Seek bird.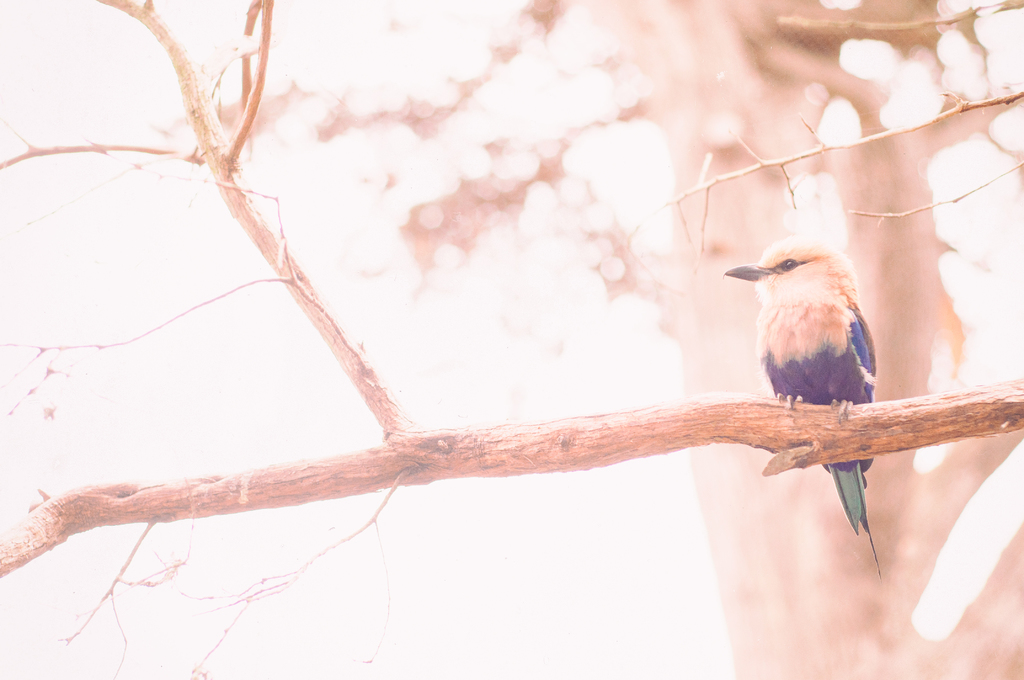
(721, 232, 886, 579).
